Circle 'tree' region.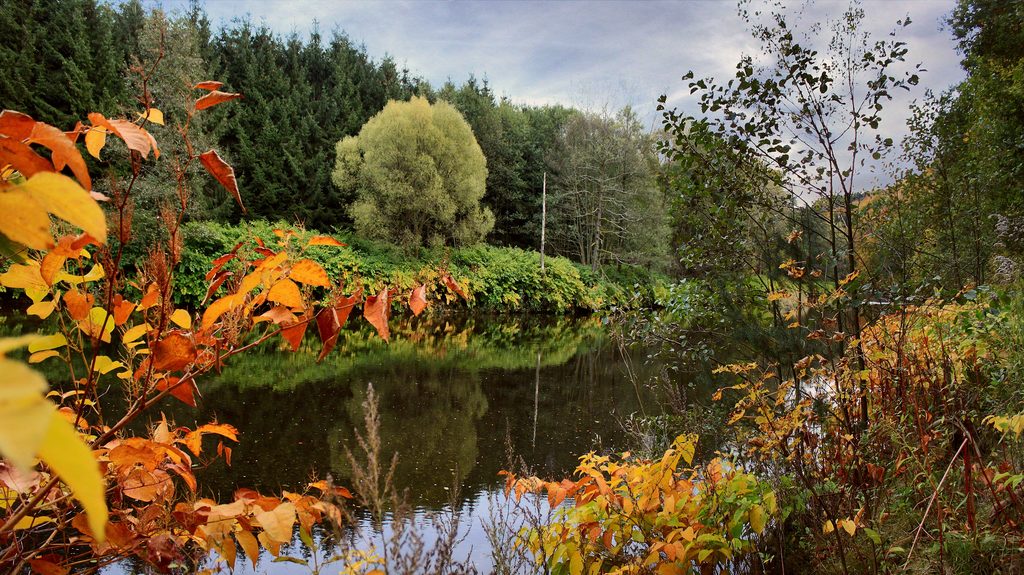
Region: (x1=790, y1=190, x2=890, y2=281).
